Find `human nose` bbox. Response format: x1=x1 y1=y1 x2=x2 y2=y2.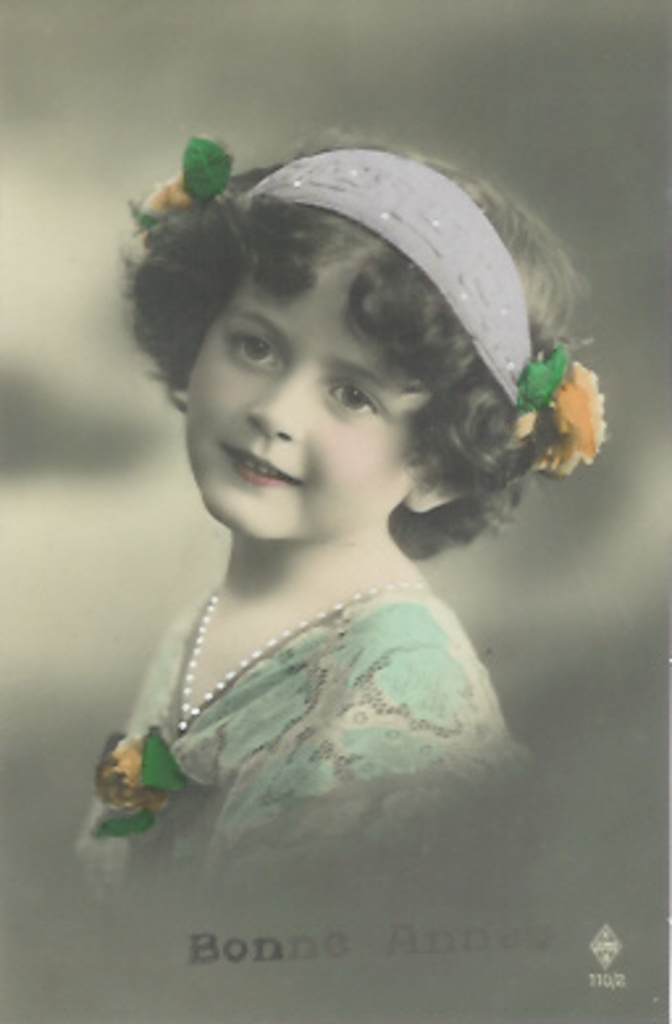
x1=255 y1=362 x2=333 y2=441.
